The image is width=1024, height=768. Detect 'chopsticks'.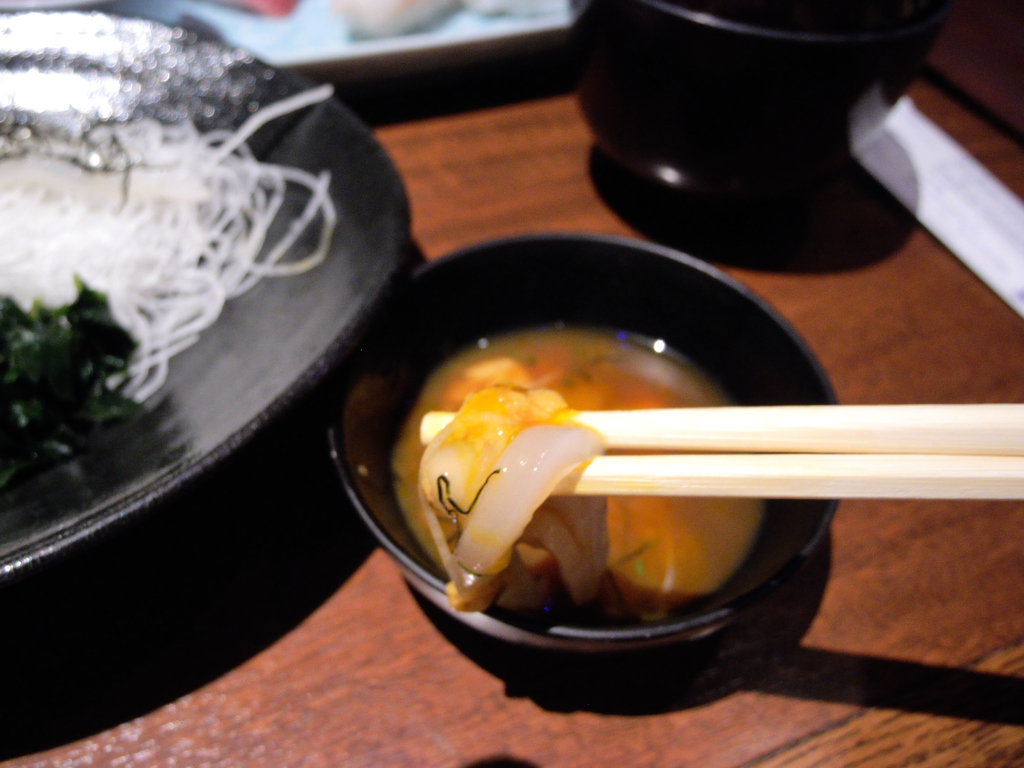
Detection: (x1=419, y1=406, x2=1023, y2=498).
